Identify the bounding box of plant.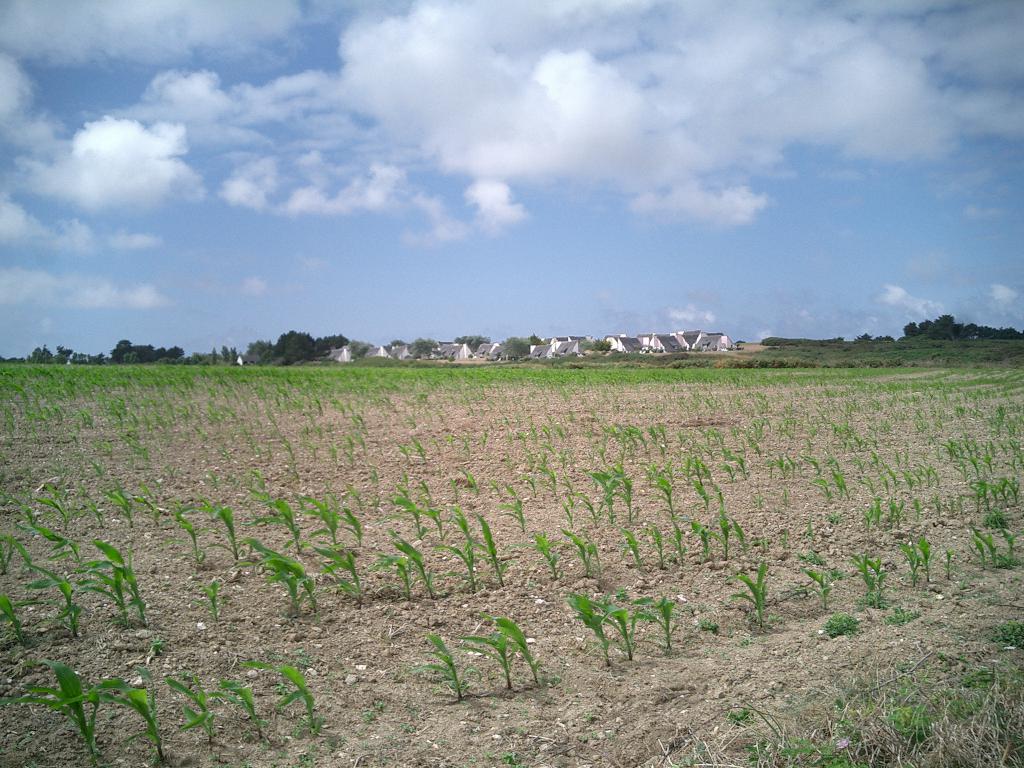
x1=296 y1=492 x2=338 y2=540.
